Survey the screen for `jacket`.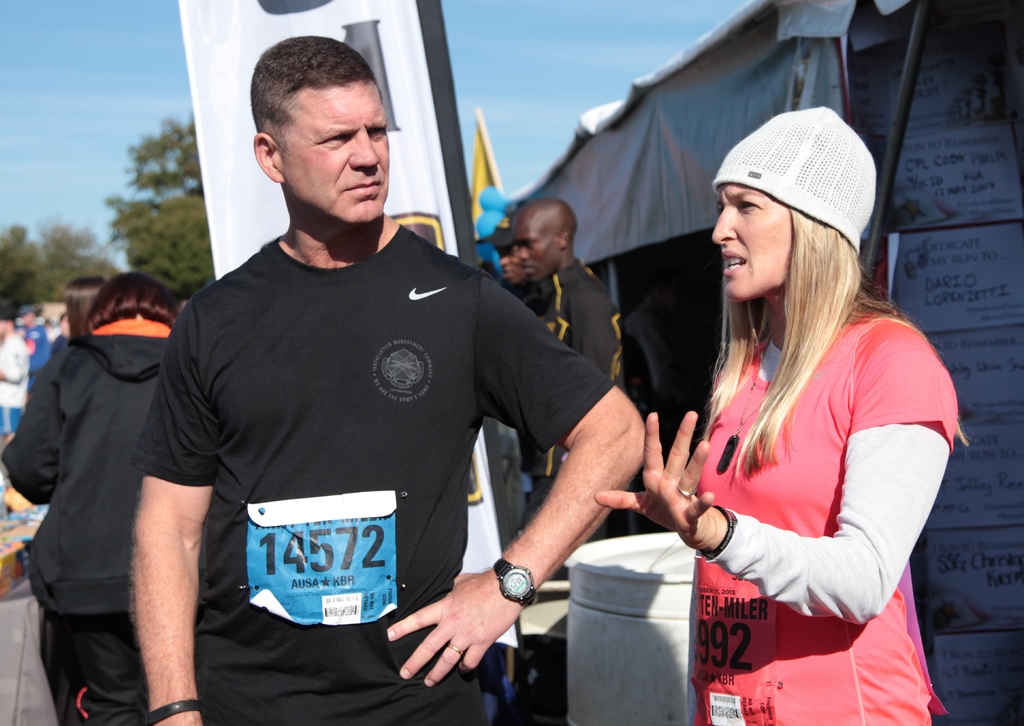
Survey found: crop(16, 286, 165, 657).
